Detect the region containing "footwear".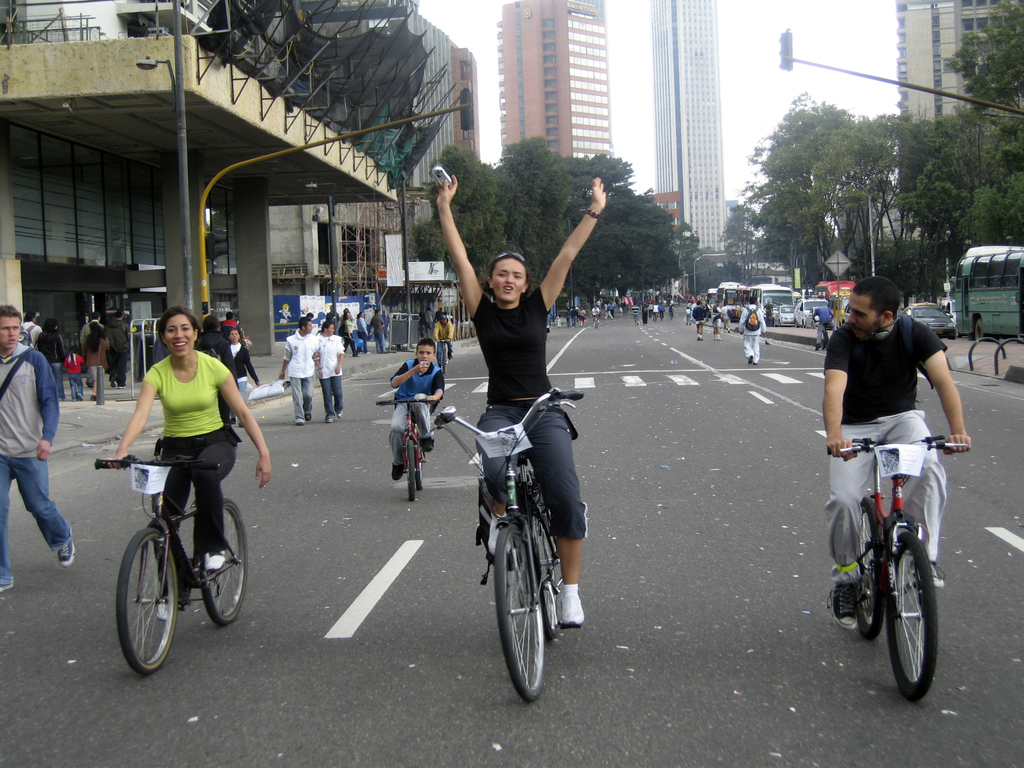
(x1=154, y1=598, x2=170, y2=626).
